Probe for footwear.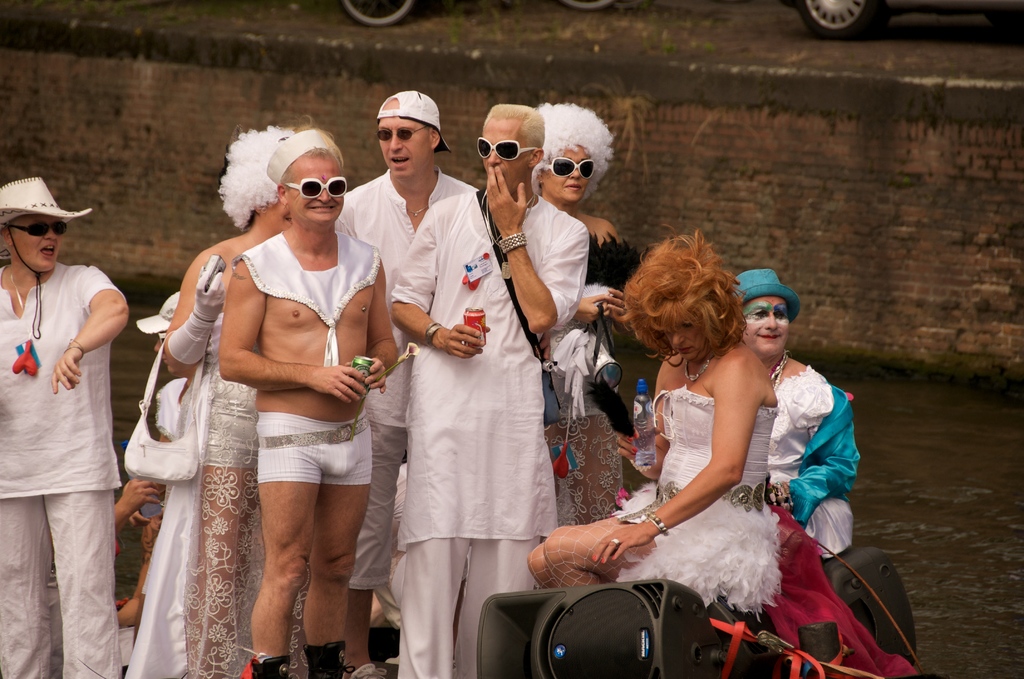
Probe result: {"left": 301, "top": 640, "right": 351, "bottom": 678}.
